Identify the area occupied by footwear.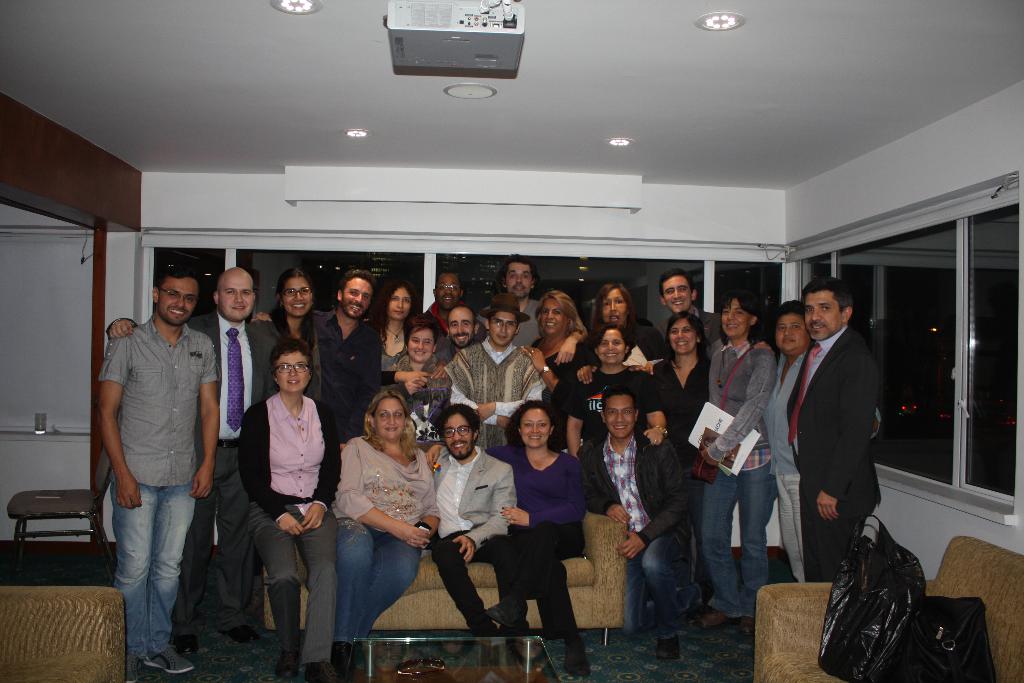
Area: box=[353, 645, 371, 679].
